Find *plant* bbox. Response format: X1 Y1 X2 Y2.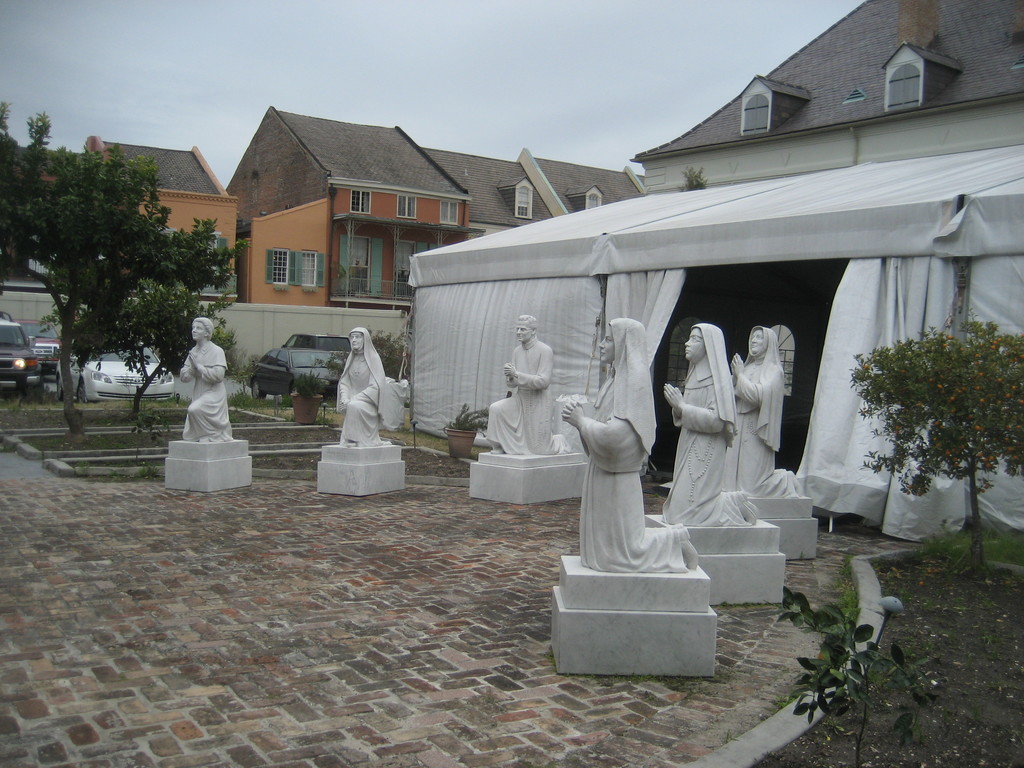
242 355 266 404.
